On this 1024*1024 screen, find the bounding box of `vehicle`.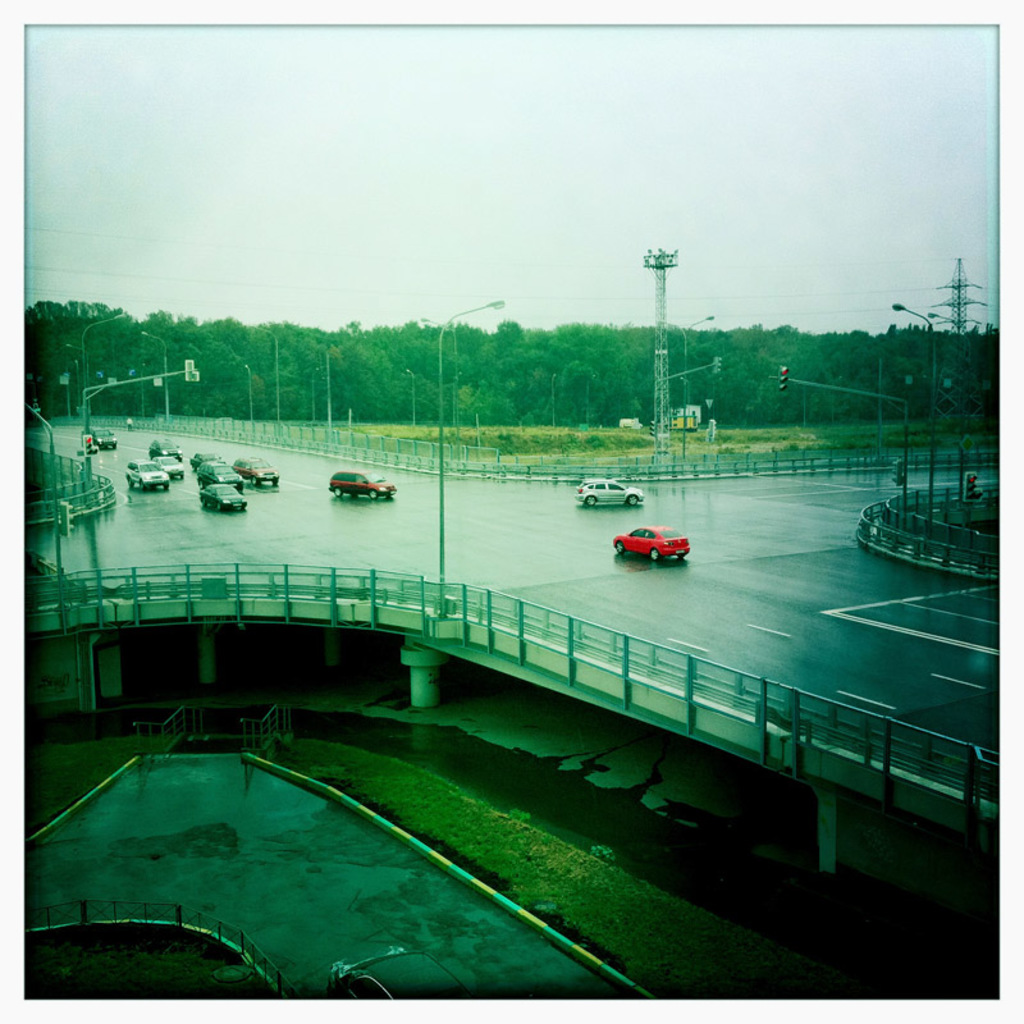
Bounding box: BBox(239, 454, 283, 484).
